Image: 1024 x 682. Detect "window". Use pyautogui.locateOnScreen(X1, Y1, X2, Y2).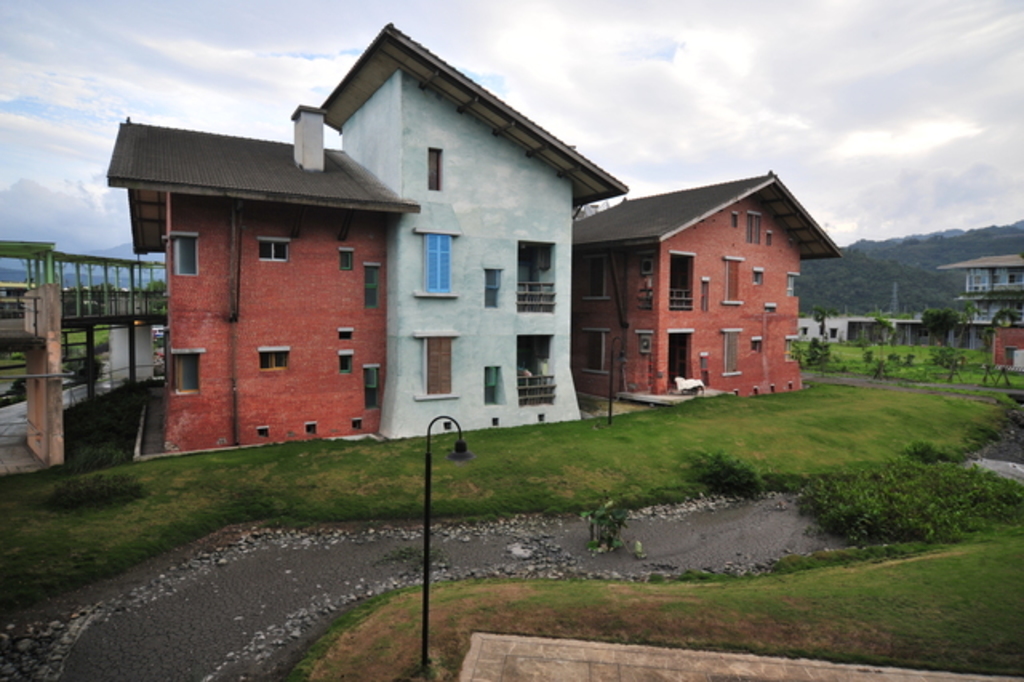
pyautogui.locateOnScreen(360, 263, 381, 304).
